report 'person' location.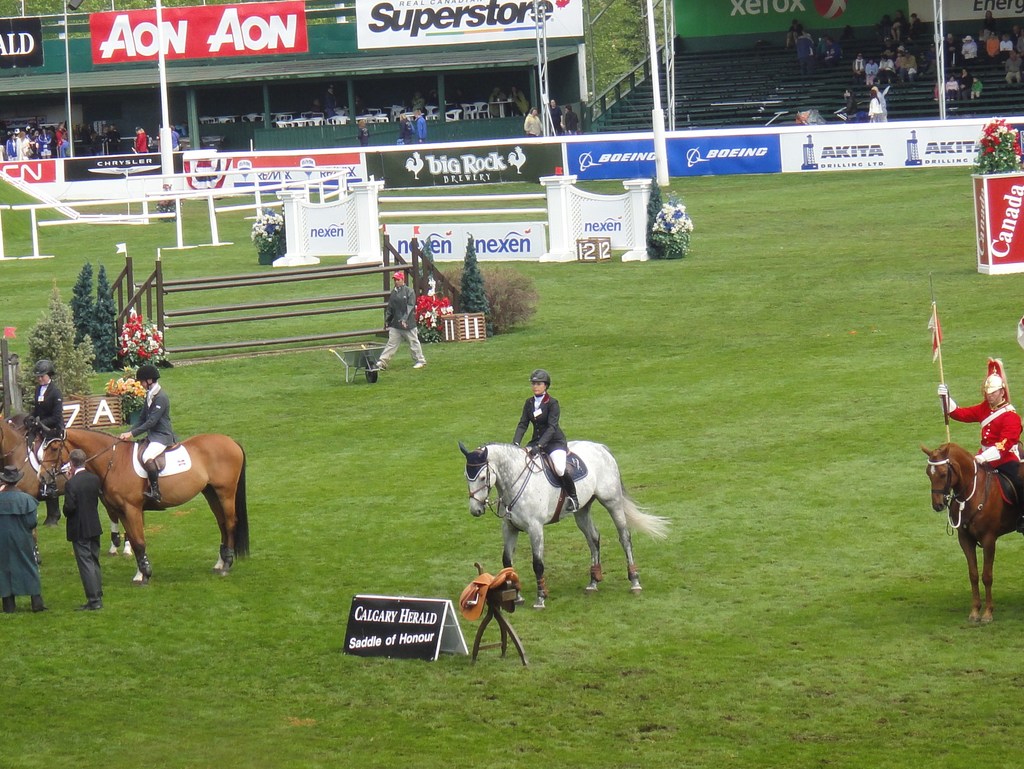
Report: region(563, 104, 580, 133).
